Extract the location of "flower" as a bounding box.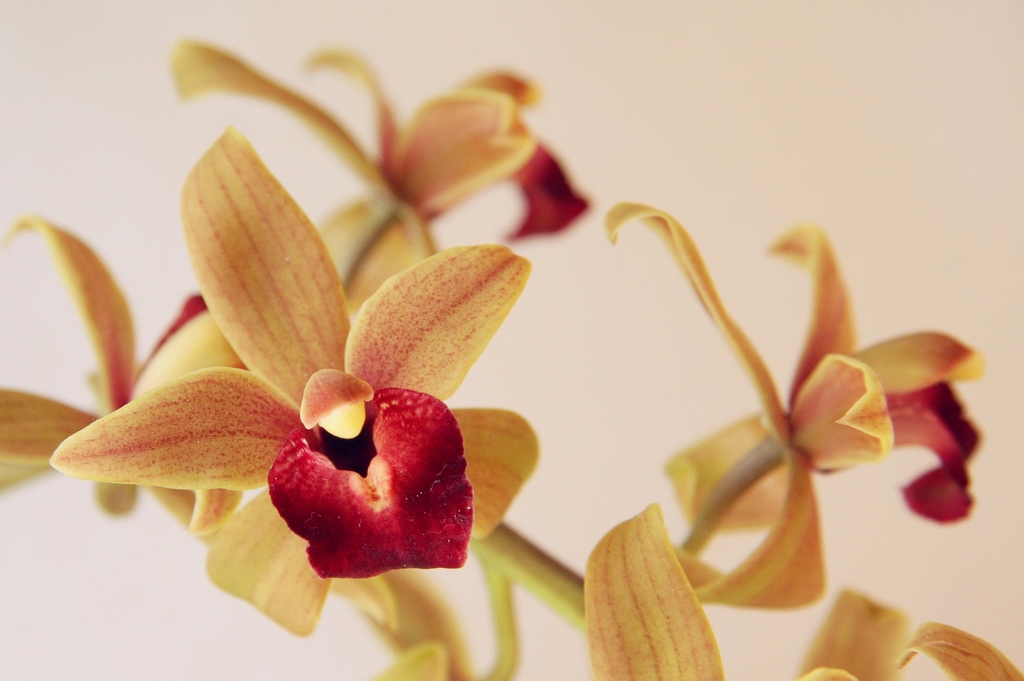
locate(166, 31, 593, 321).
